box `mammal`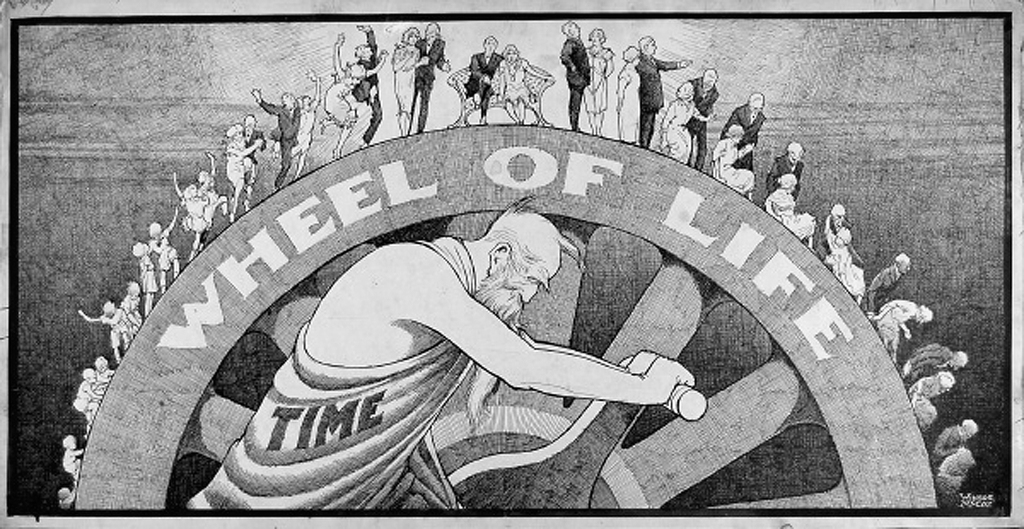
select_region(150, 209, 178, 290)
